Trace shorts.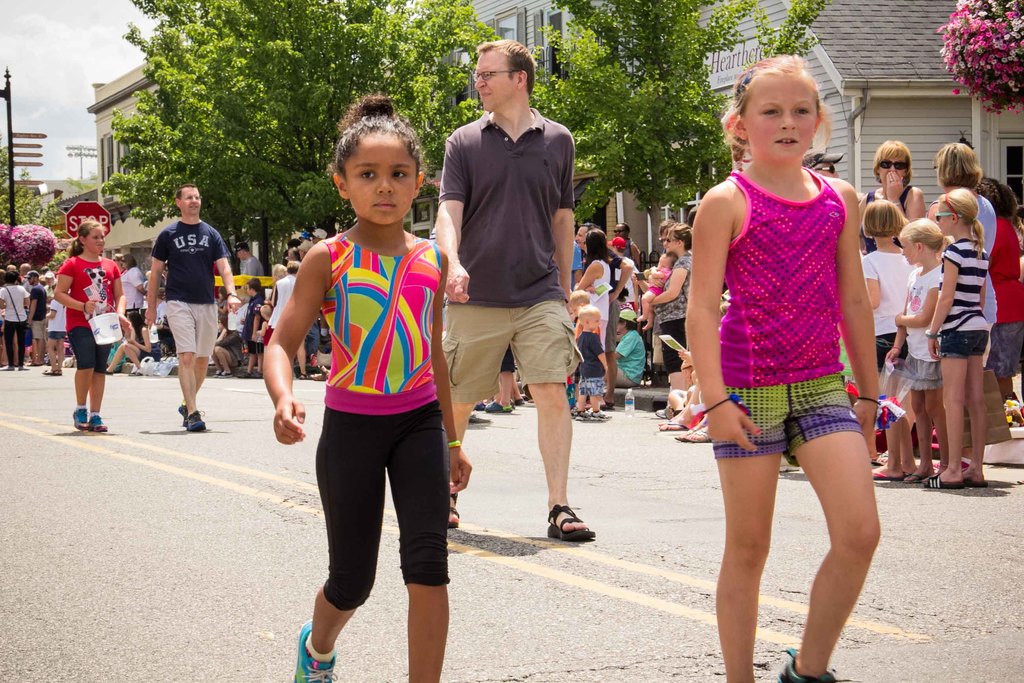
Traced to (444,299,582,401).
